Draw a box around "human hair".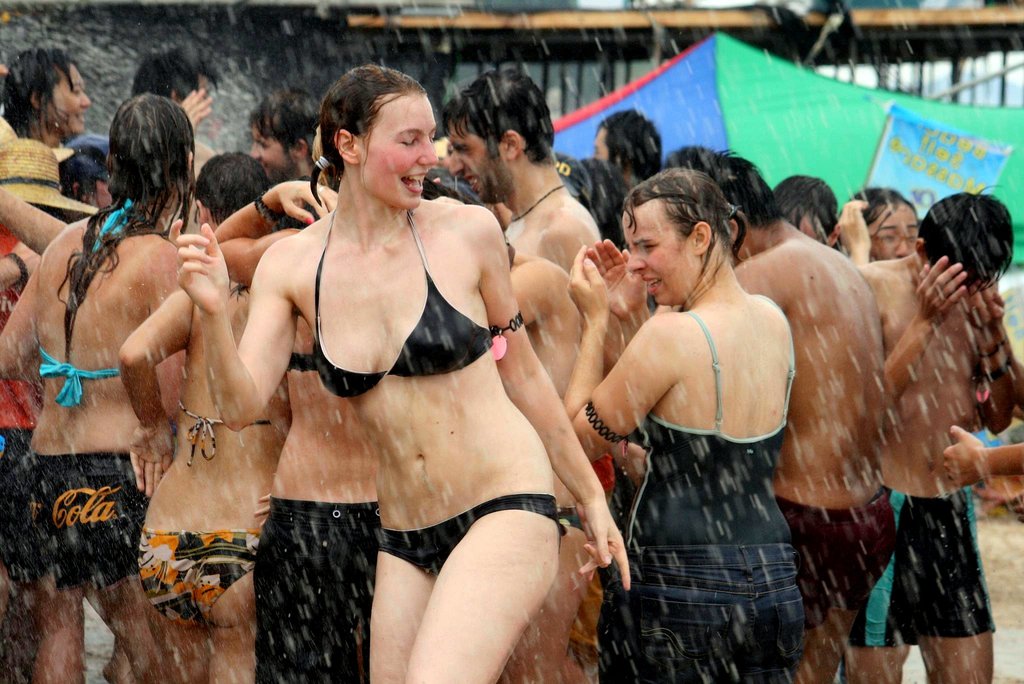
[x1=129, y1=47, x2=202, y2=106].
